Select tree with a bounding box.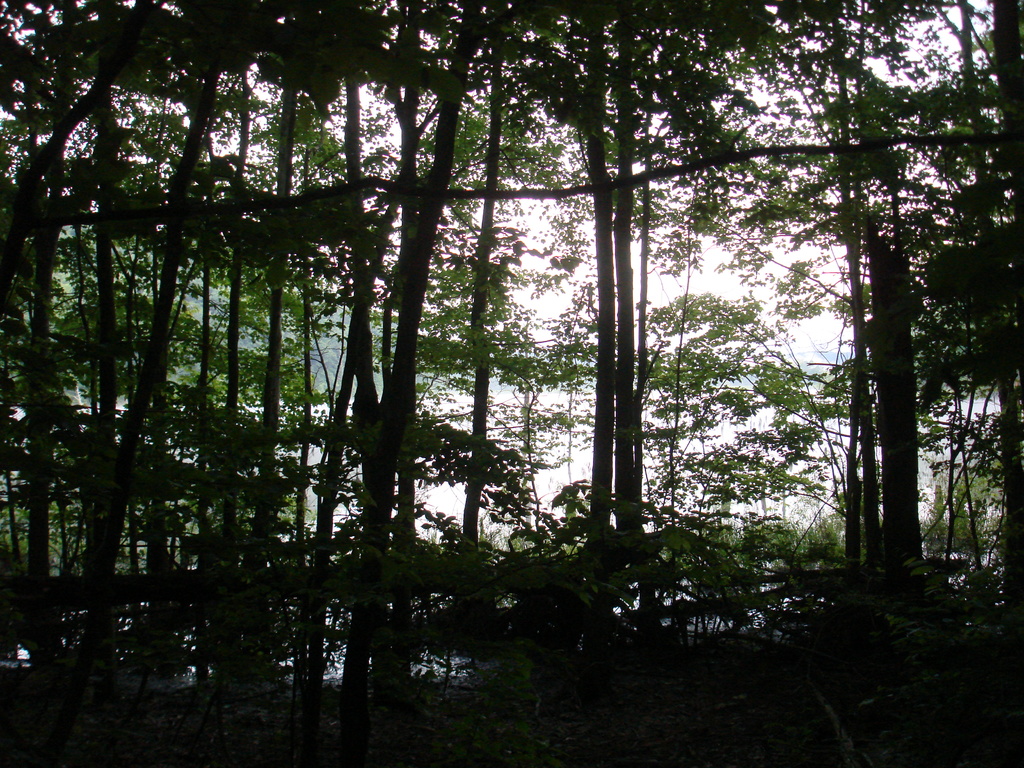
[left=419, top=257, right=591, bottom=545].
